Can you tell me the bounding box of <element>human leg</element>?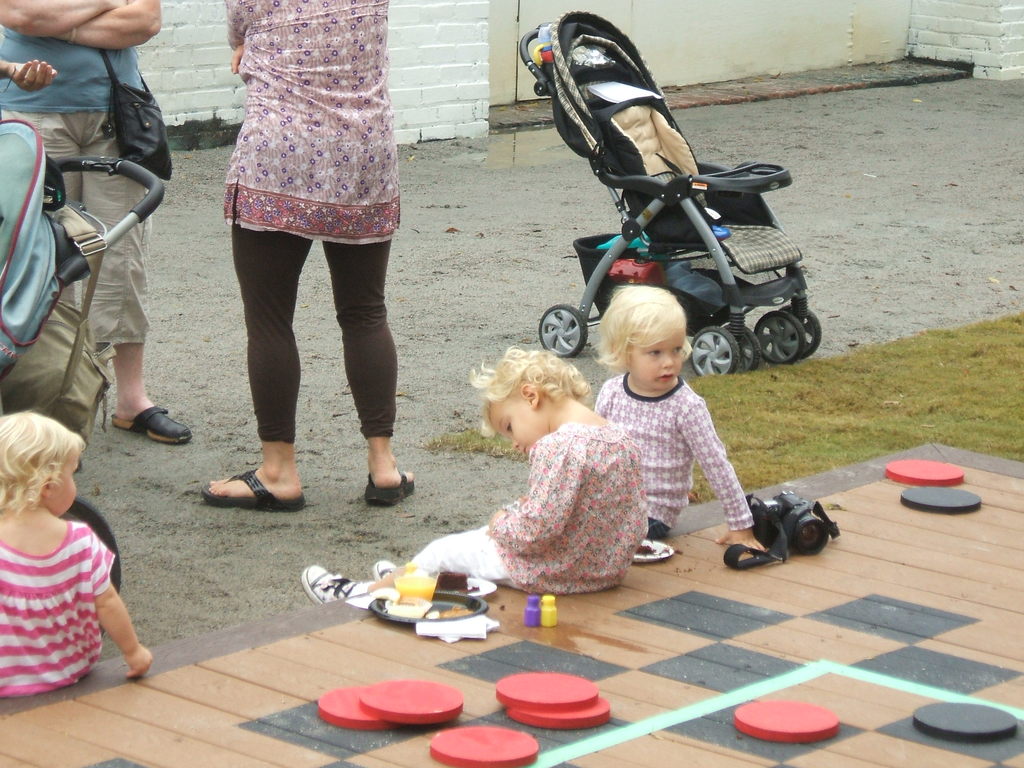
[left=305, top=540, right=489, bottom=605].
